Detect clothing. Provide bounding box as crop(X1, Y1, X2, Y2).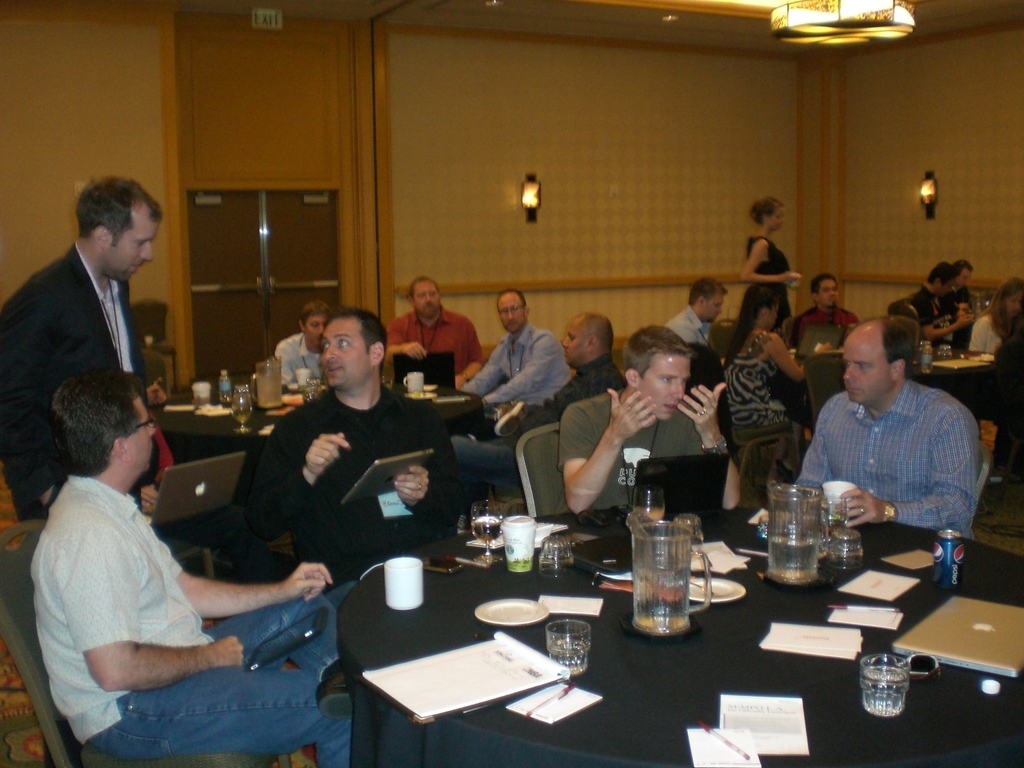
crop(909, 289, 964, 348).
